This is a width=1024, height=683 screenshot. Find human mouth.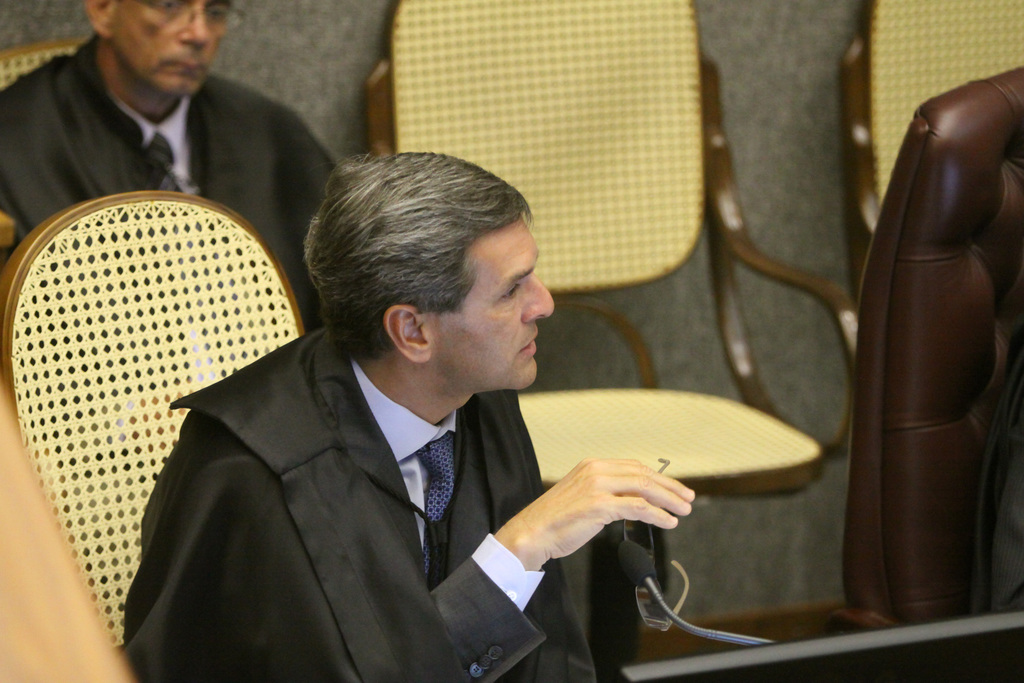
Bounding box: (left=163, top=53, right=198, bottom=68).
